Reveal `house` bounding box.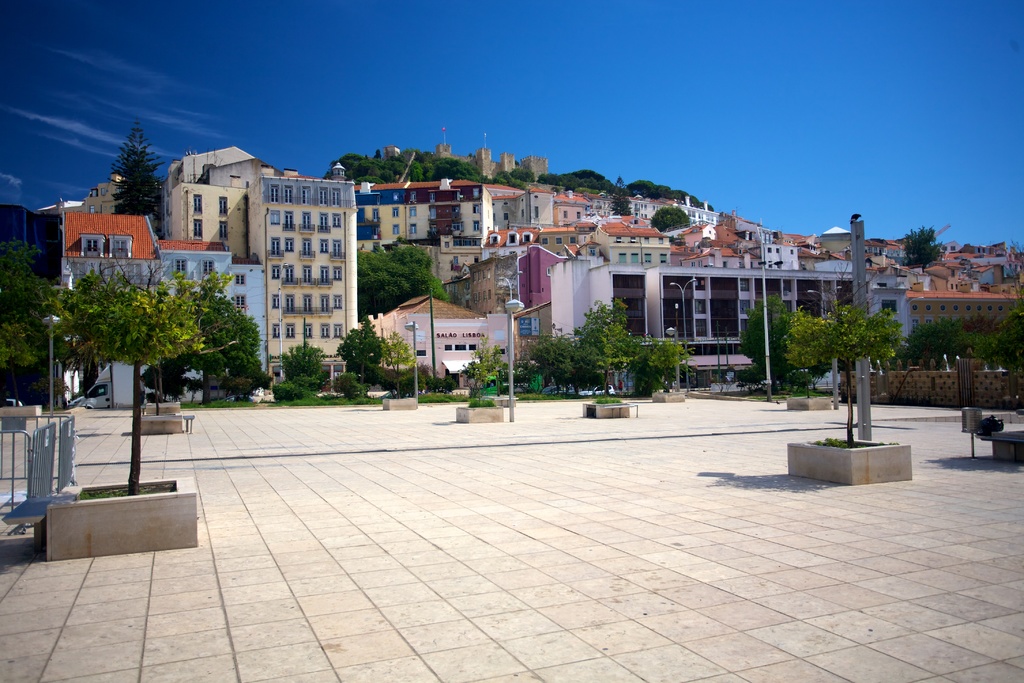
Revealed: bbox=[358, 177, 495, 287].
